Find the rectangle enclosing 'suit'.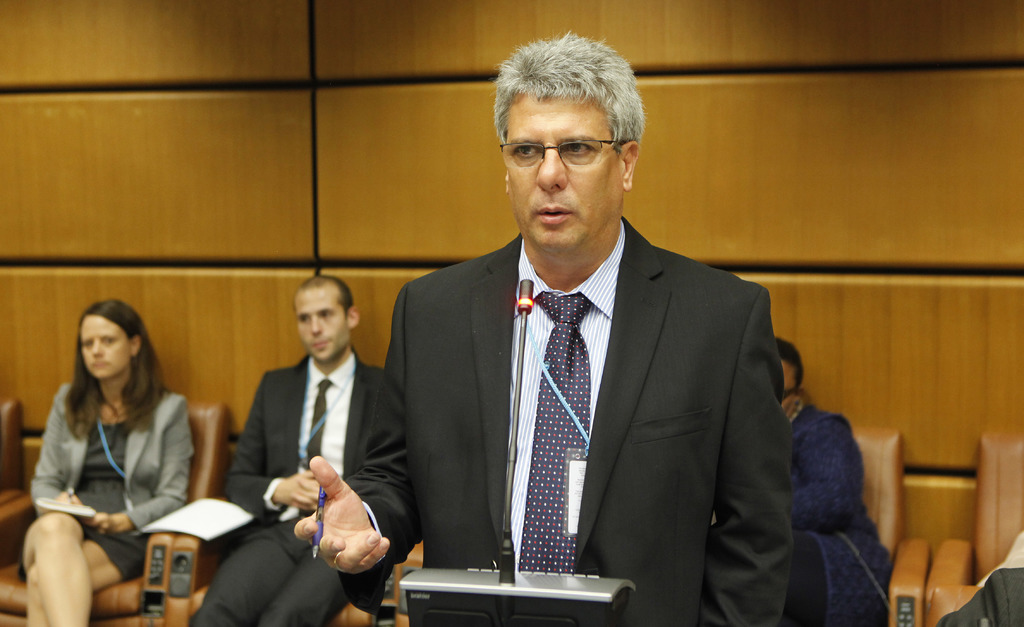
locate(333, 211, 796, 626).
